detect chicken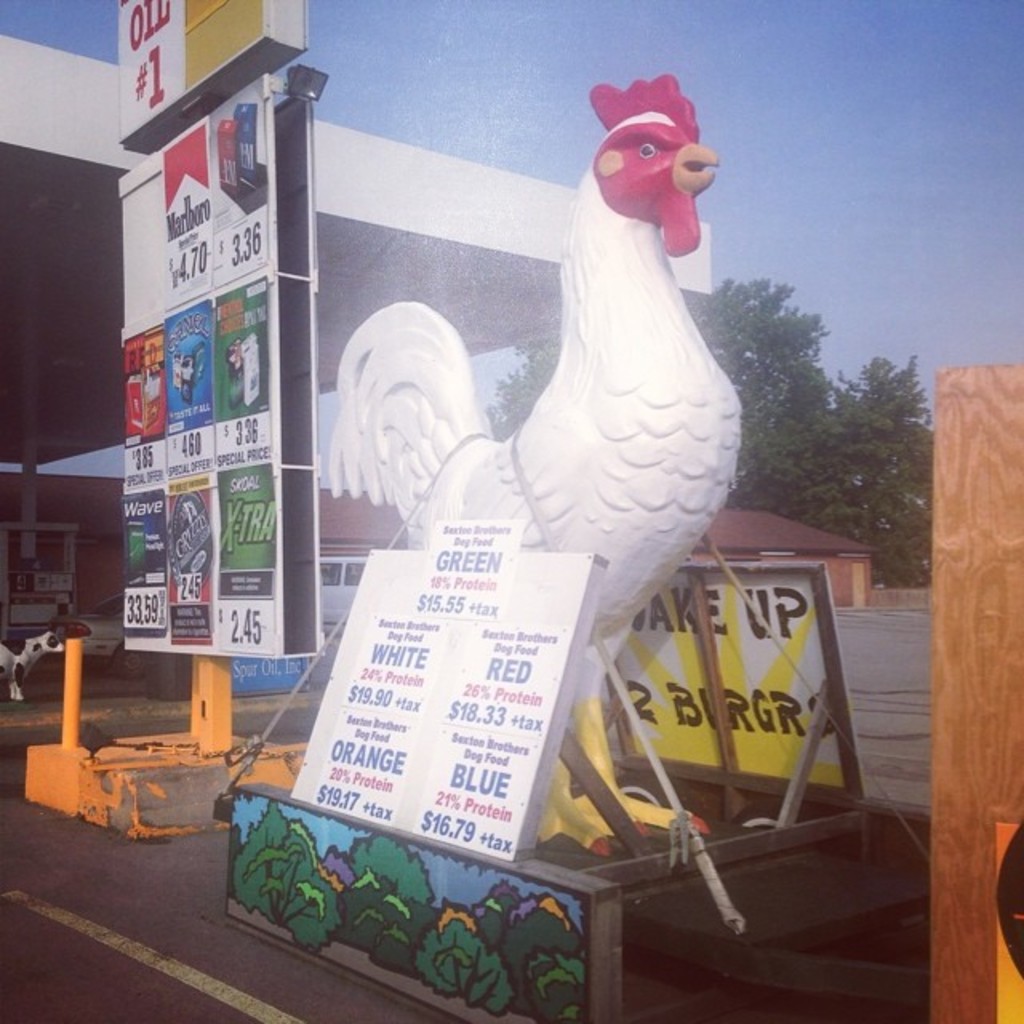
[x1=315, y1=77, x2=742, y2=861]
